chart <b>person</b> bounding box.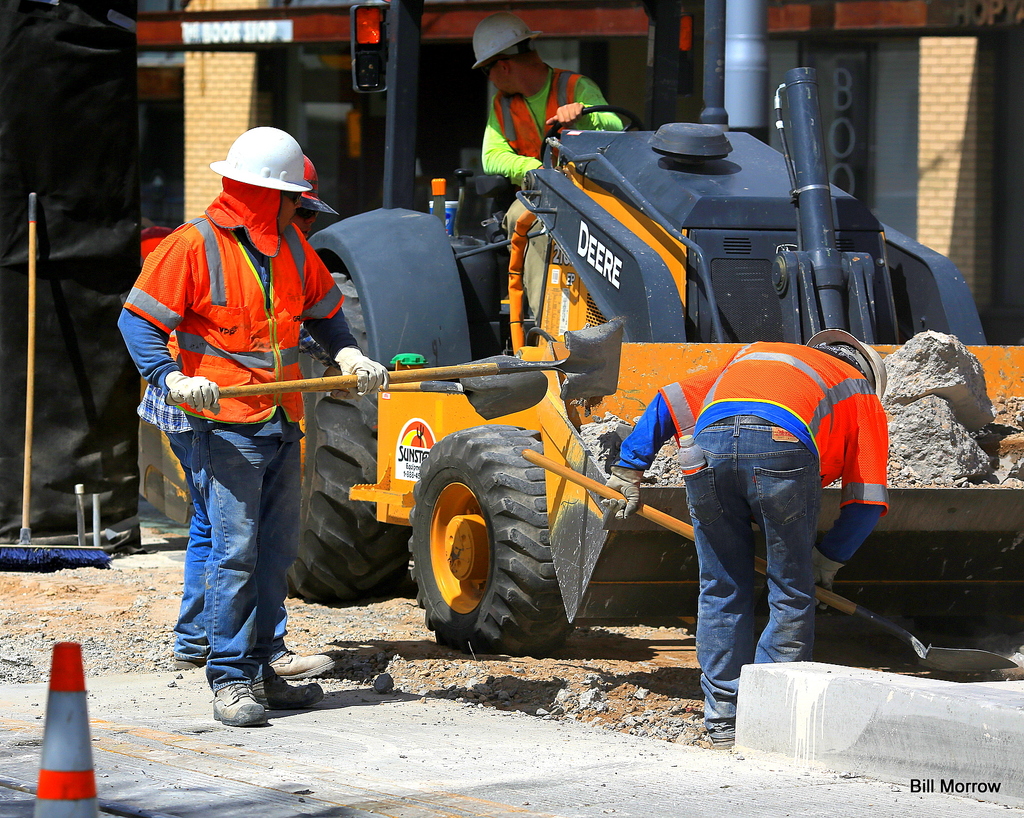
Charted: region(138, 113, 341, 721).
